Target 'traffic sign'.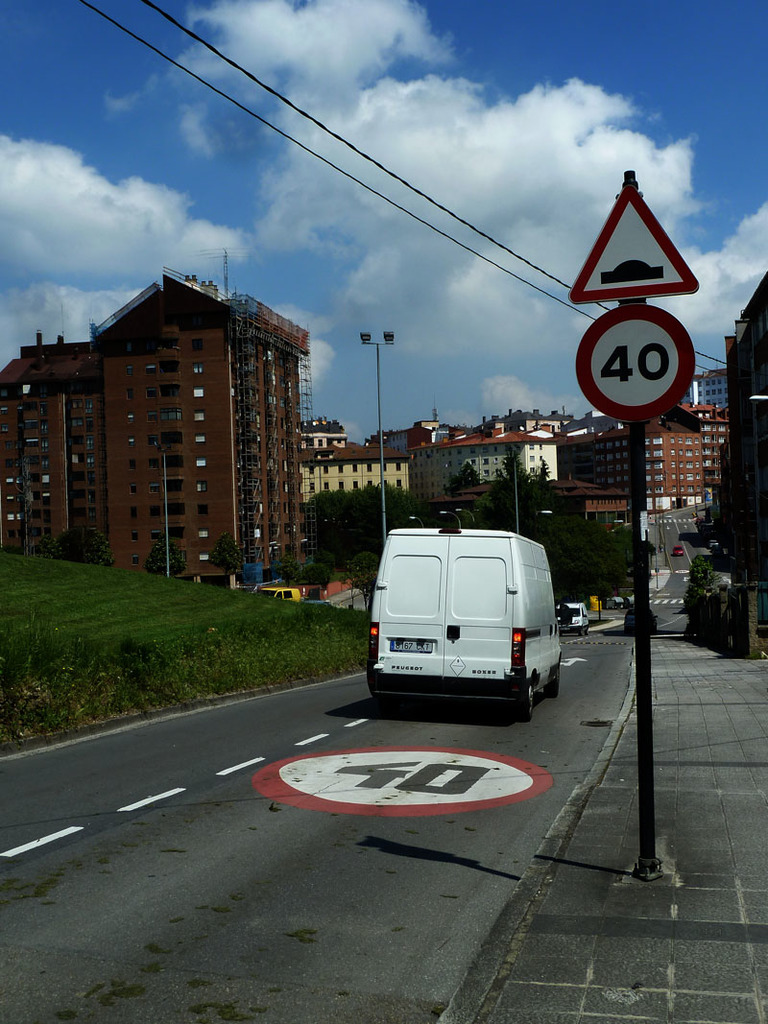
Target region: box=[575, 304, 695, 426].
